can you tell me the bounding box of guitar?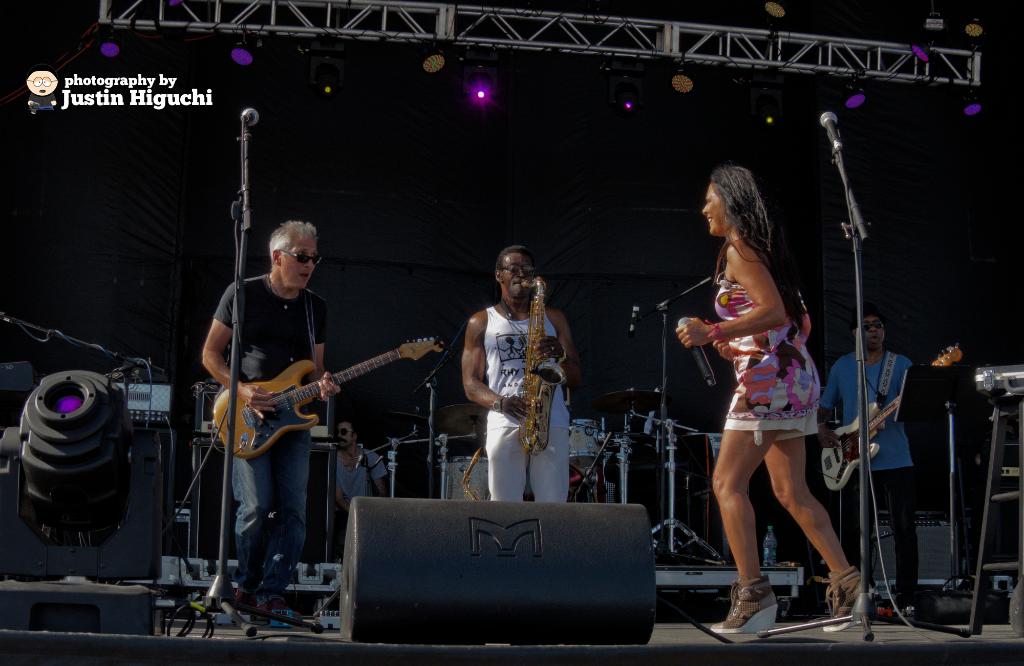
194:327:442:469.
